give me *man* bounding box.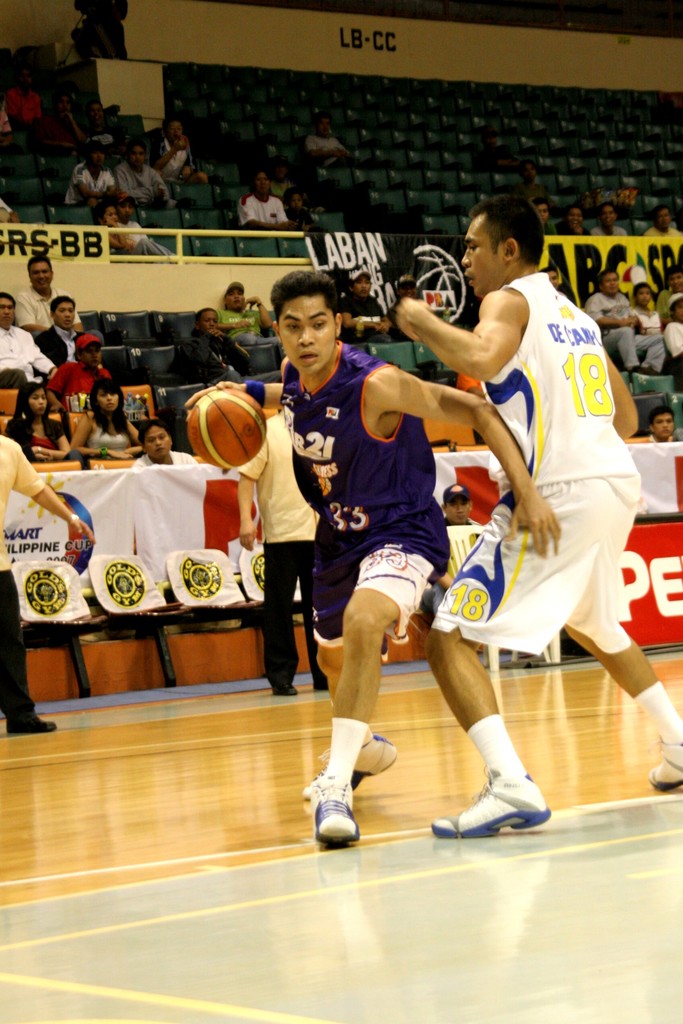
646/204/677/240.
